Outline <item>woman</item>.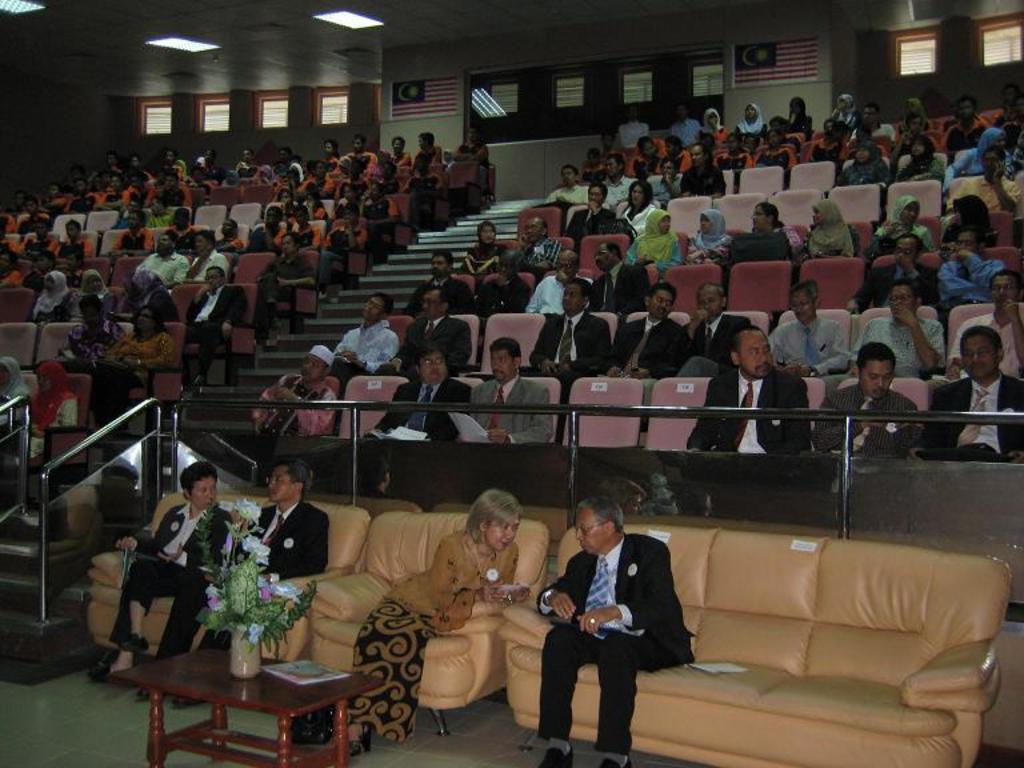
Outline: [x1=91, y1=307, x2=173, y2=431].
